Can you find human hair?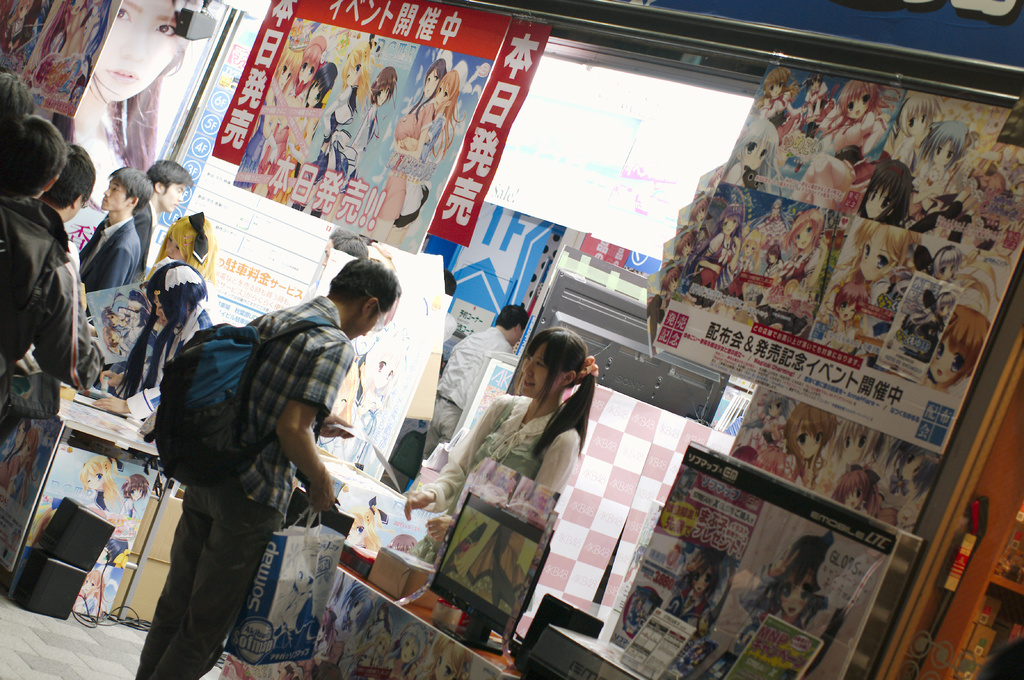
Yes, bounding box: rect(350, 608, 394, 665).
